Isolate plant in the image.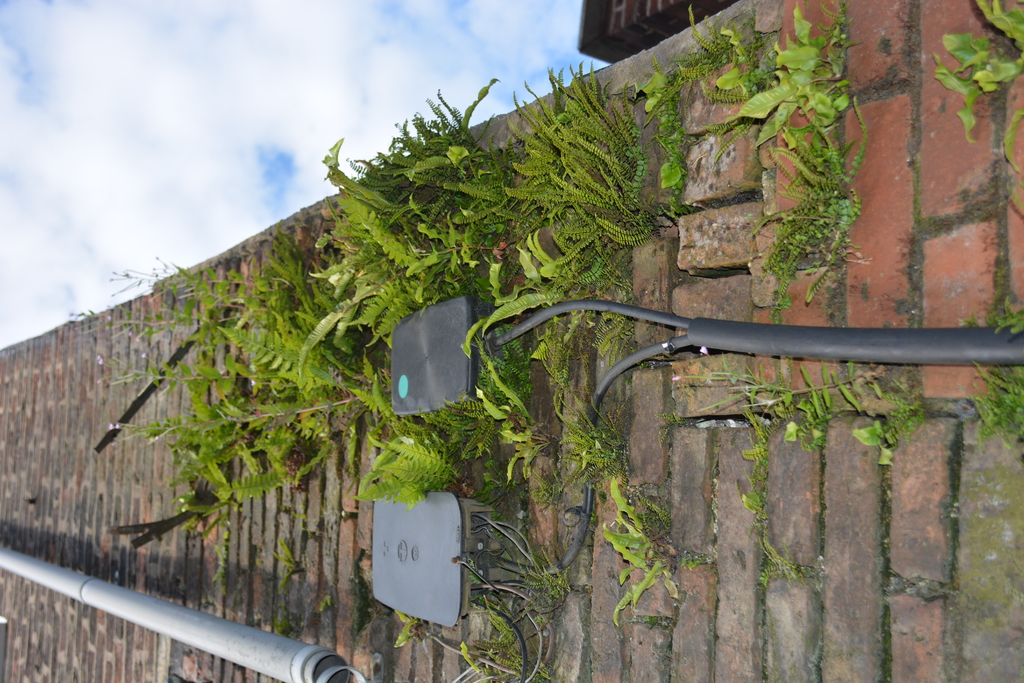
Isolated region: 932/0/1023/181.
